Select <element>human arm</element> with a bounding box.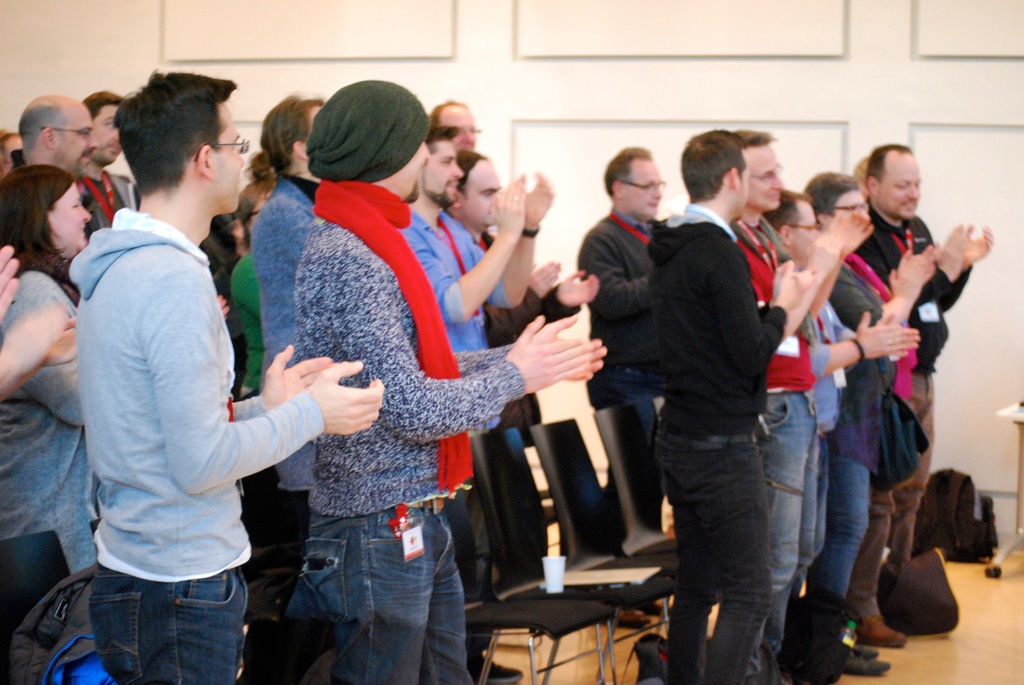
bbox=[946, 224, 993, 309].
